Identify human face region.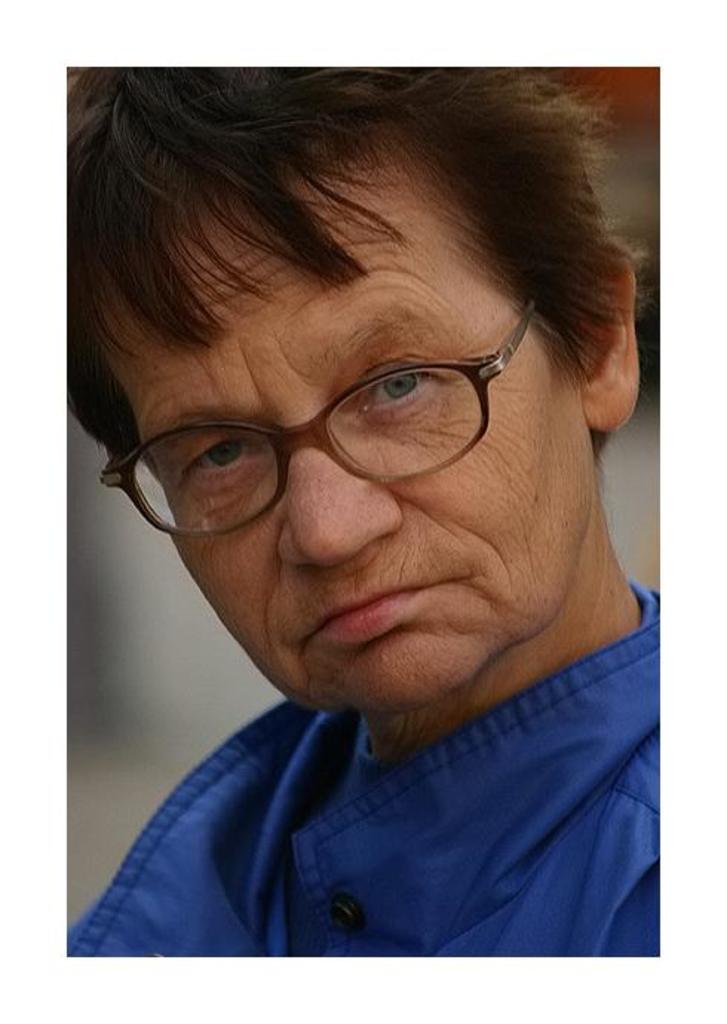
Region: <region>93, 134, 588, 714</region>.
